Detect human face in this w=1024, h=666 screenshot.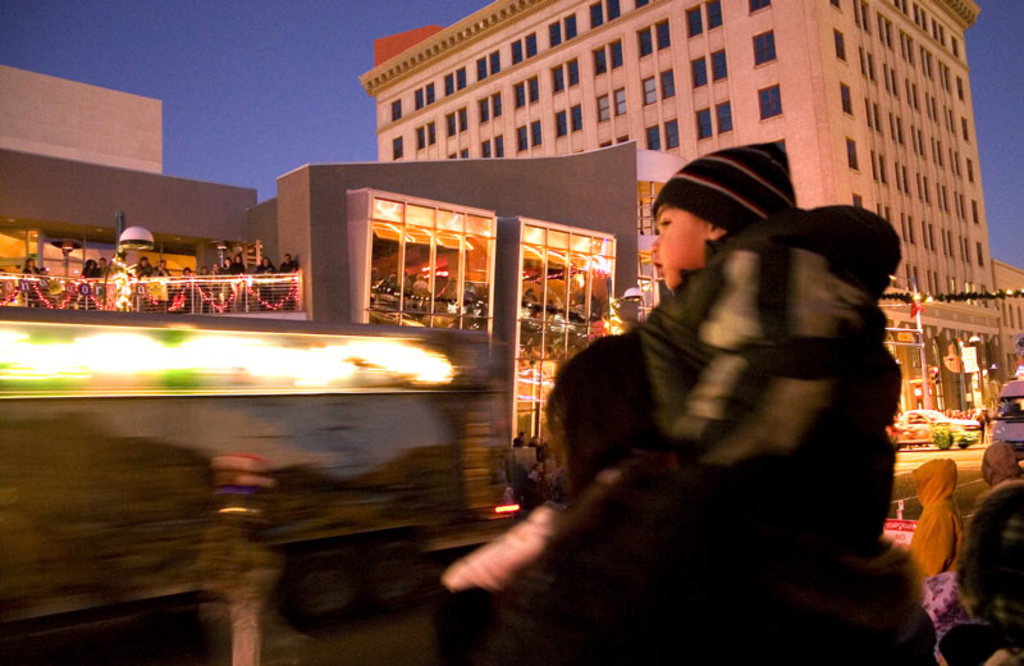
Detection: [649,201,713,292].
